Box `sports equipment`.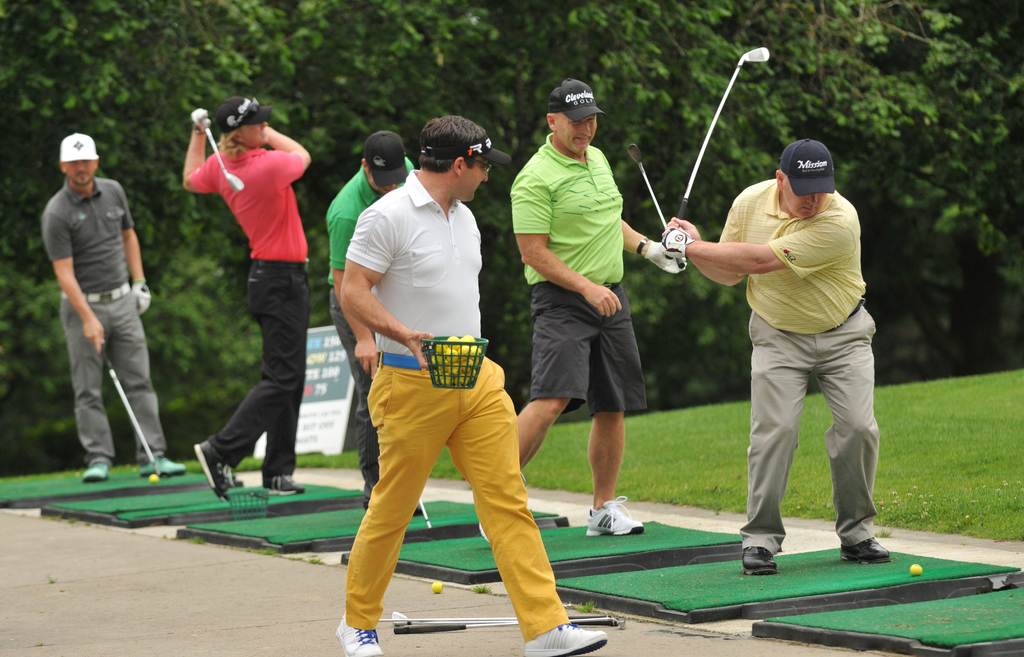
(x1=908, y1=564, x2=923, y2=577).
